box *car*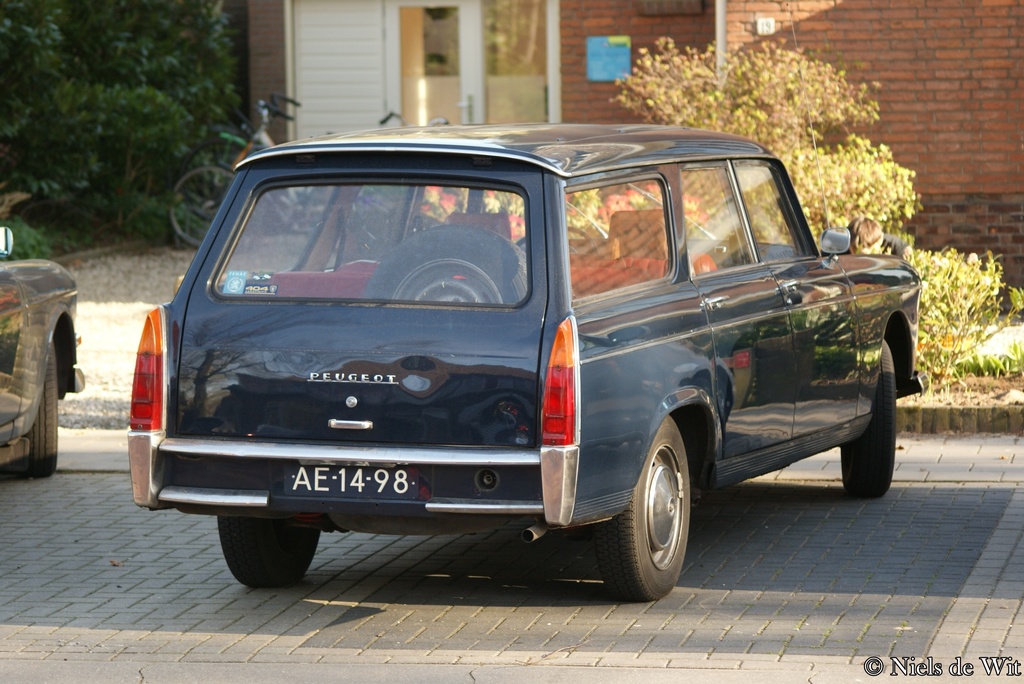
l=123, t=117, r=924, b=601
